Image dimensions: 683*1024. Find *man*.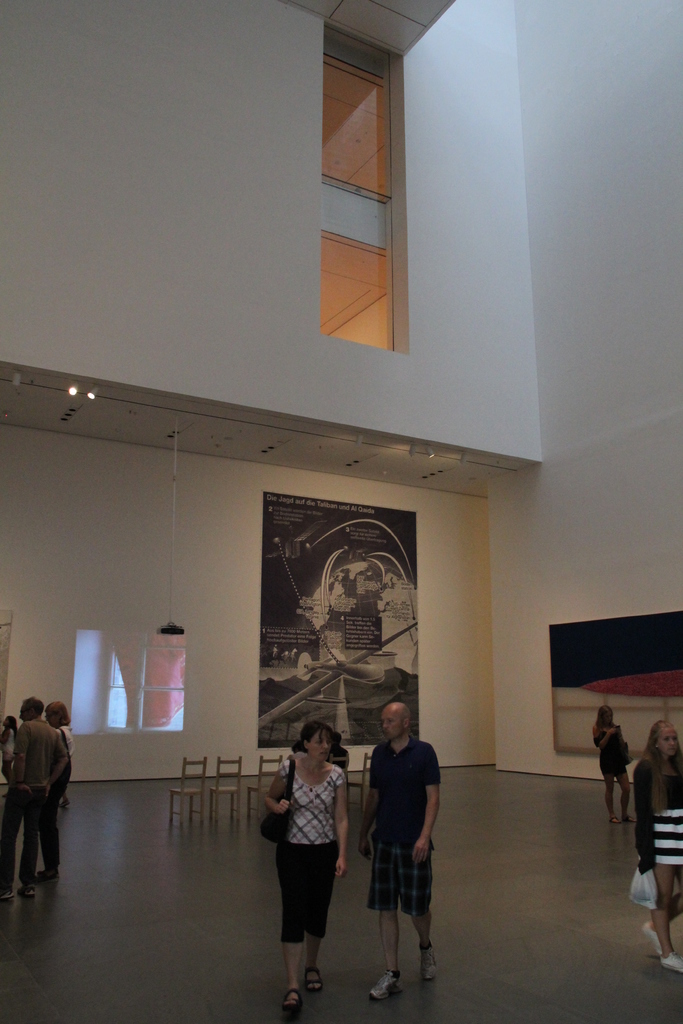
l=355, t=709, r=450, b=987.
